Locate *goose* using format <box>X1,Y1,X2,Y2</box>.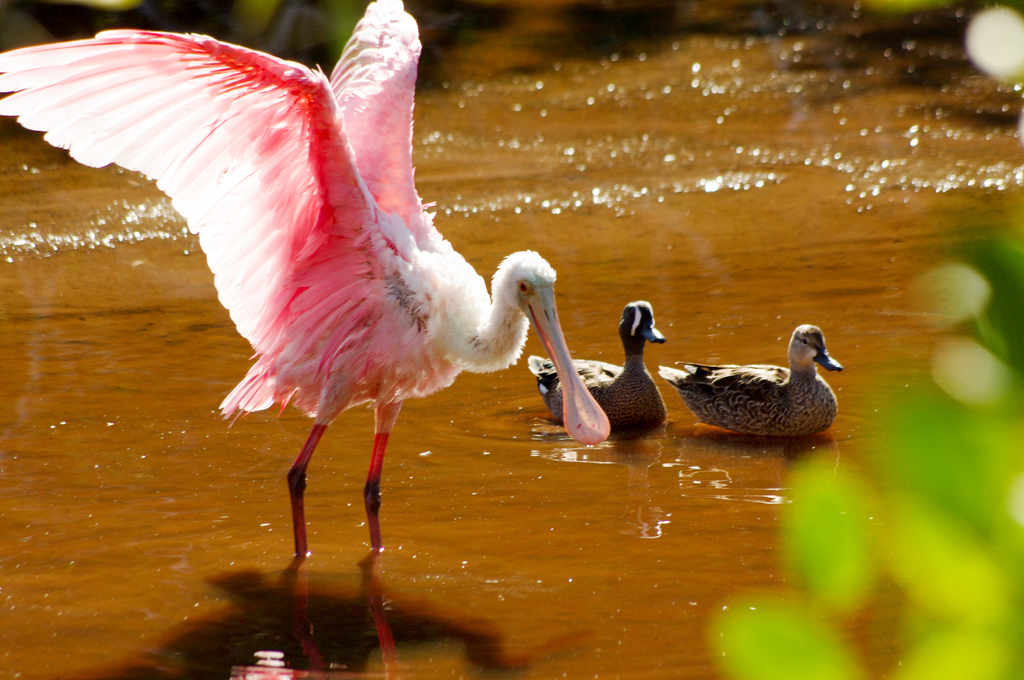
<box>661,321,840,438</box>.
